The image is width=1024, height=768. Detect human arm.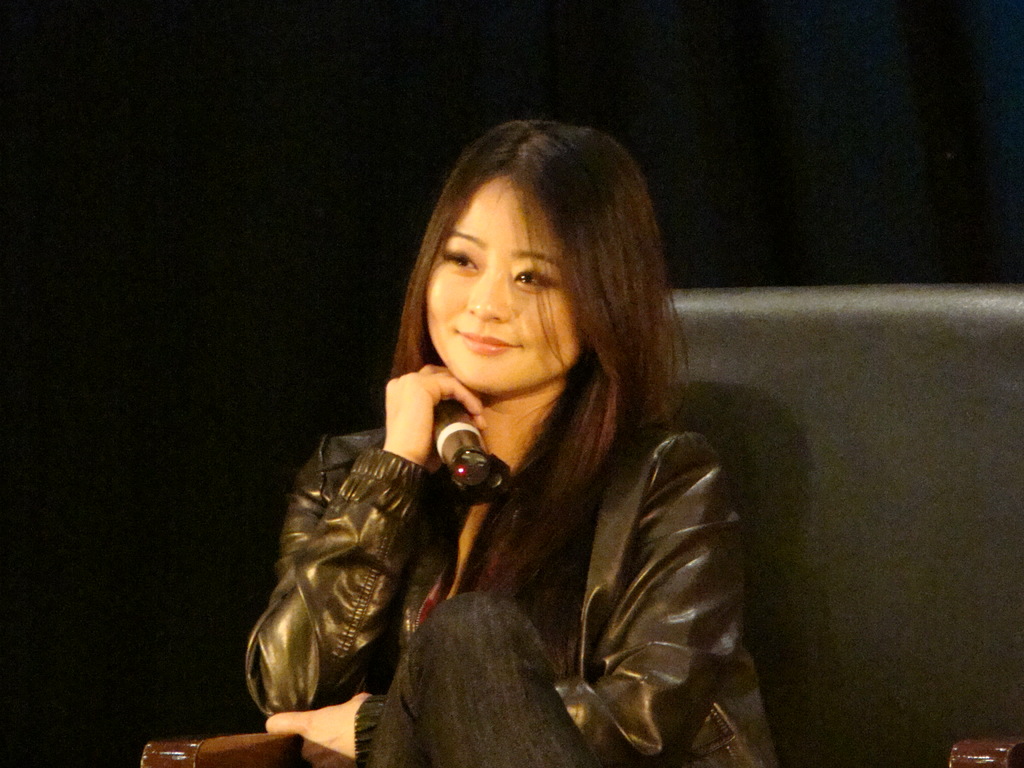
Detection: [380,358,486,465].
